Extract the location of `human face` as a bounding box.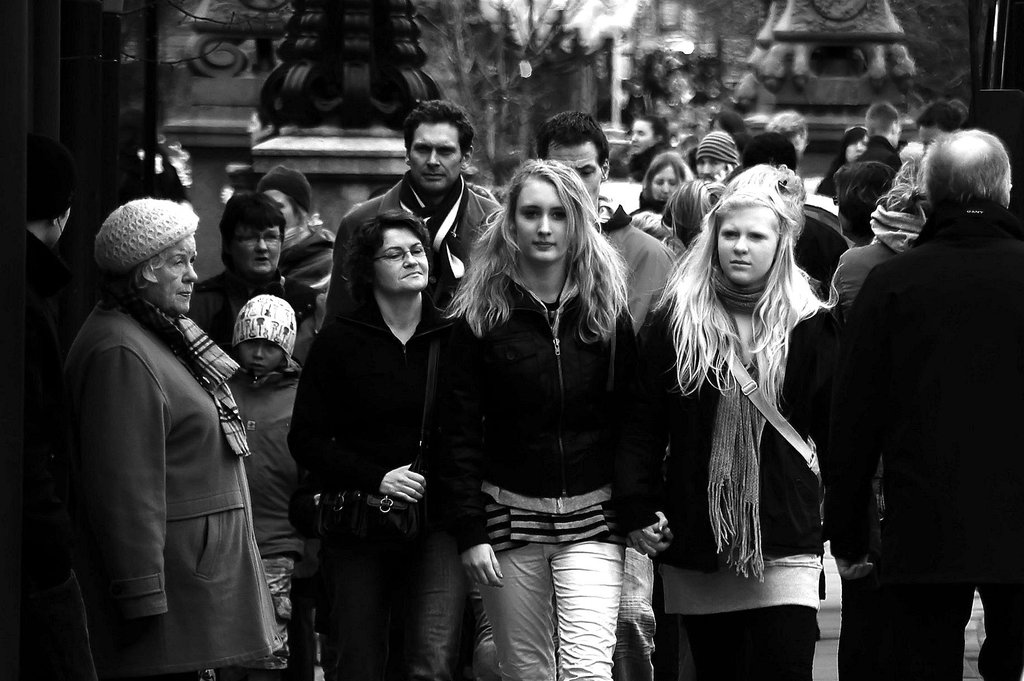
544 143 604 205.
